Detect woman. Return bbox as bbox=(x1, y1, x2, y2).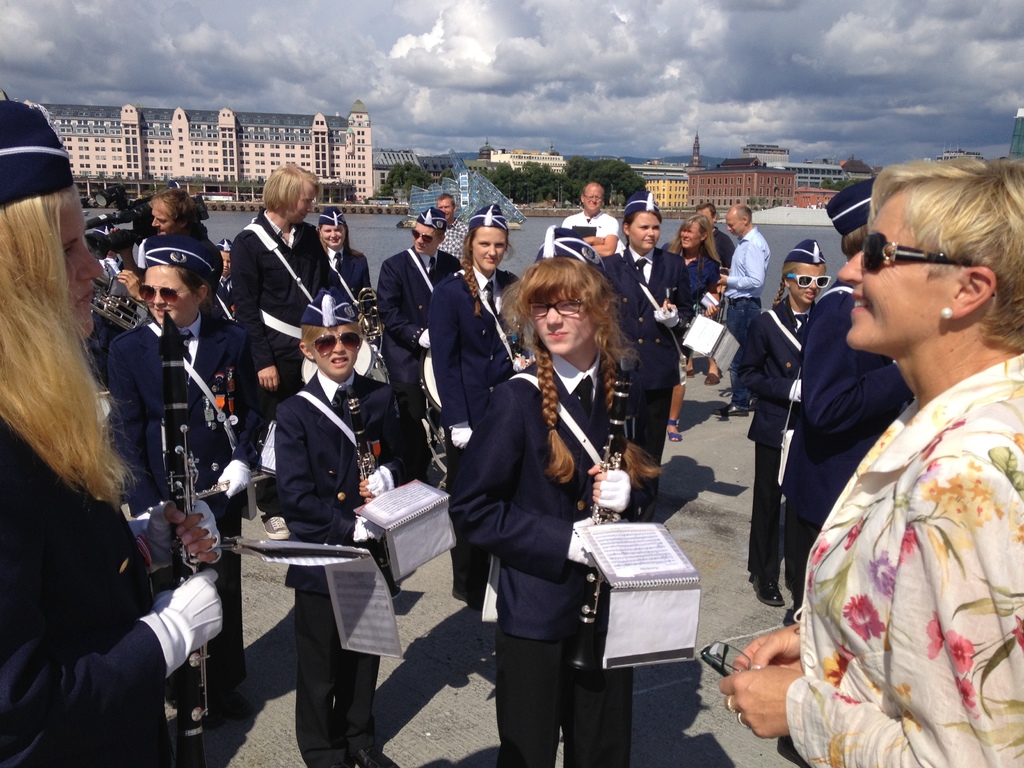
bbox=(236, 164, 350, 547).
